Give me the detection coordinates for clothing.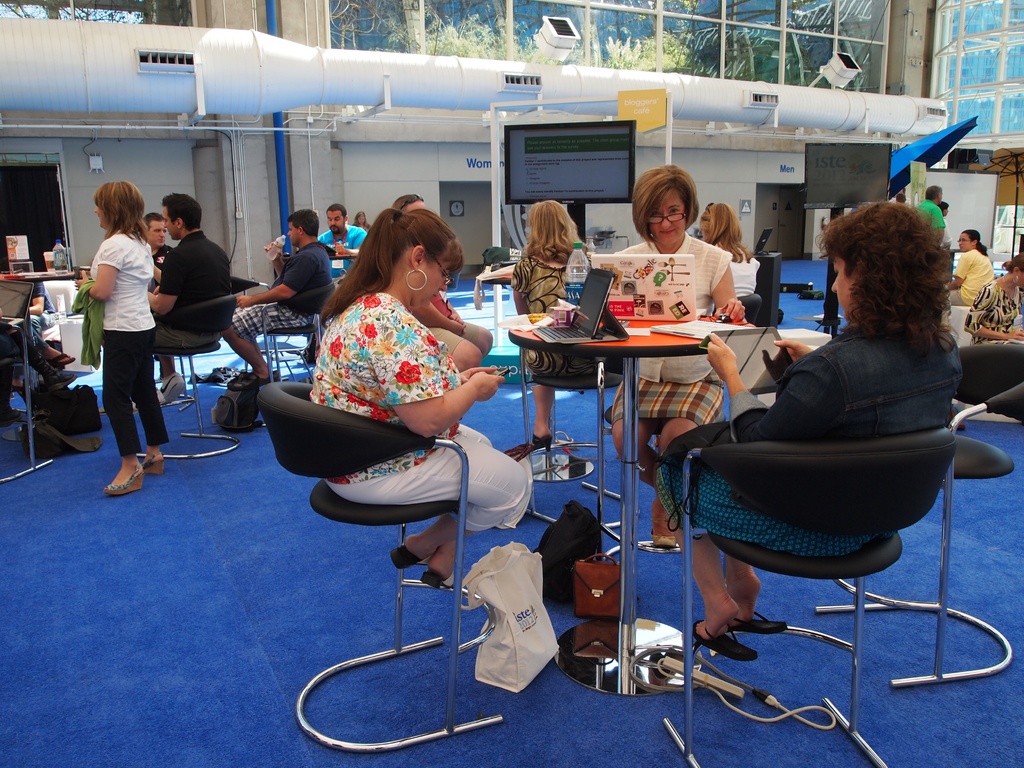
detection(511, 252, 609, 385).
